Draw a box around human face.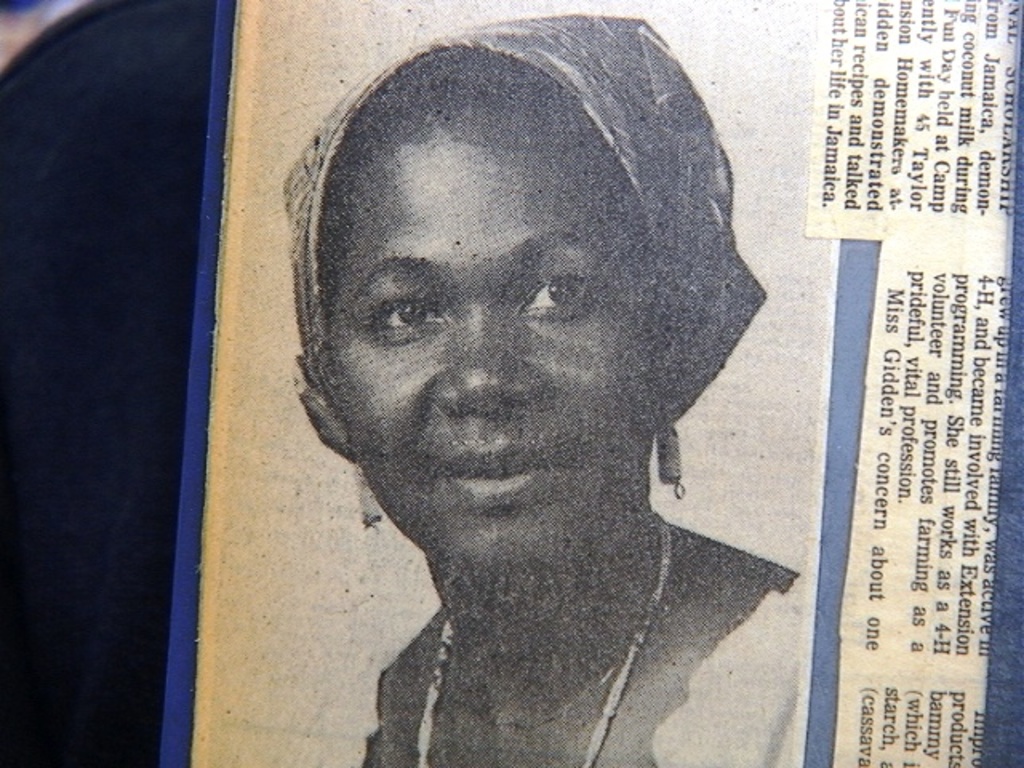
[333, 54, 642, 578].
